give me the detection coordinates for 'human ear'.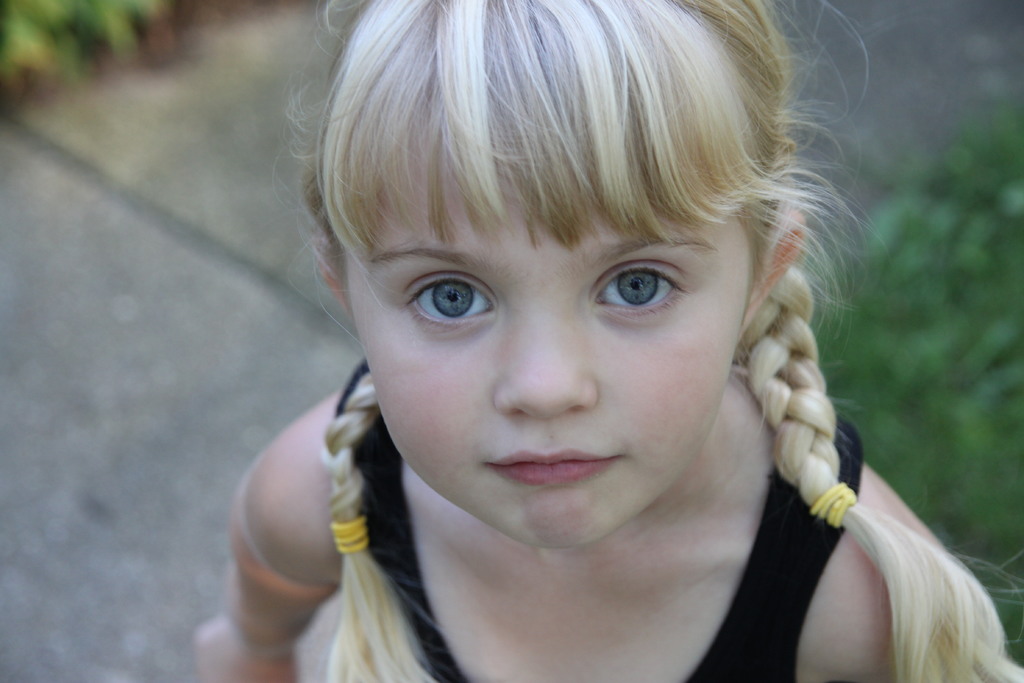
detection(317, 242, 345, 313).
